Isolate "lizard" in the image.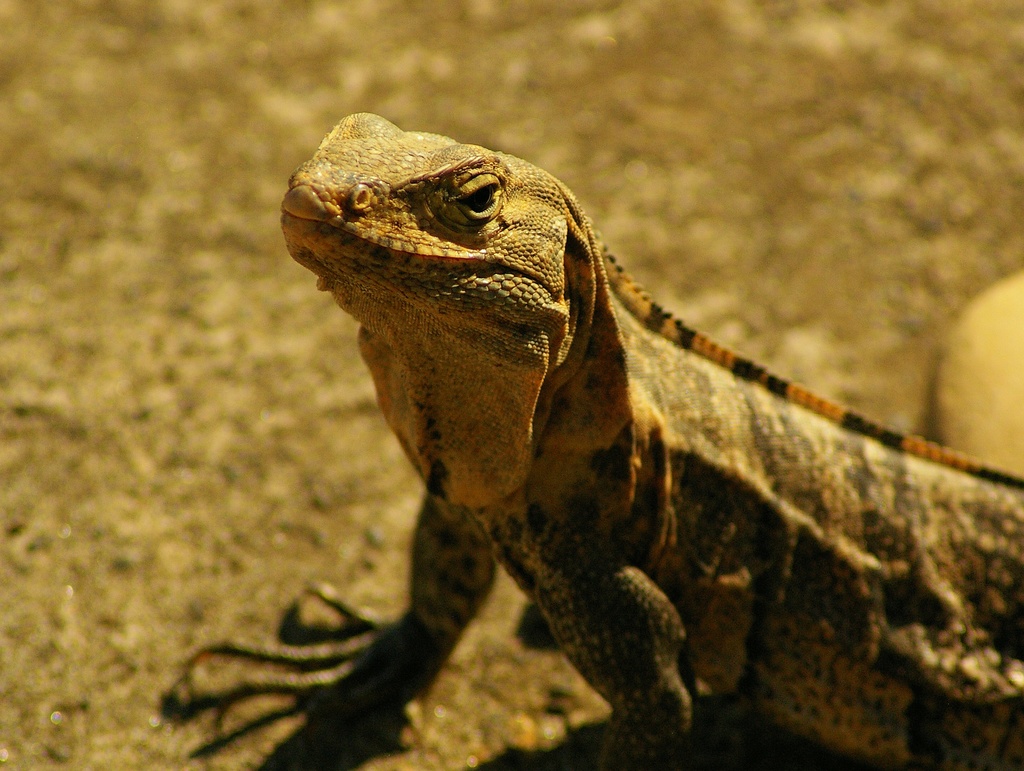
Isolated region: [291, 97, 977, 770].
